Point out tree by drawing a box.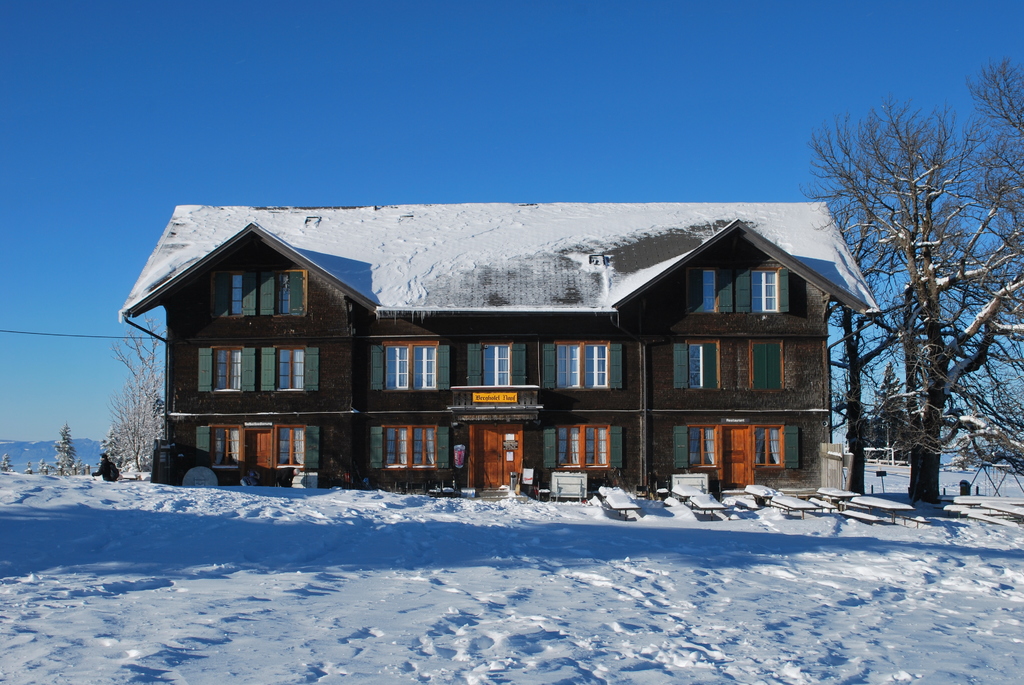
99/309/173/471.
